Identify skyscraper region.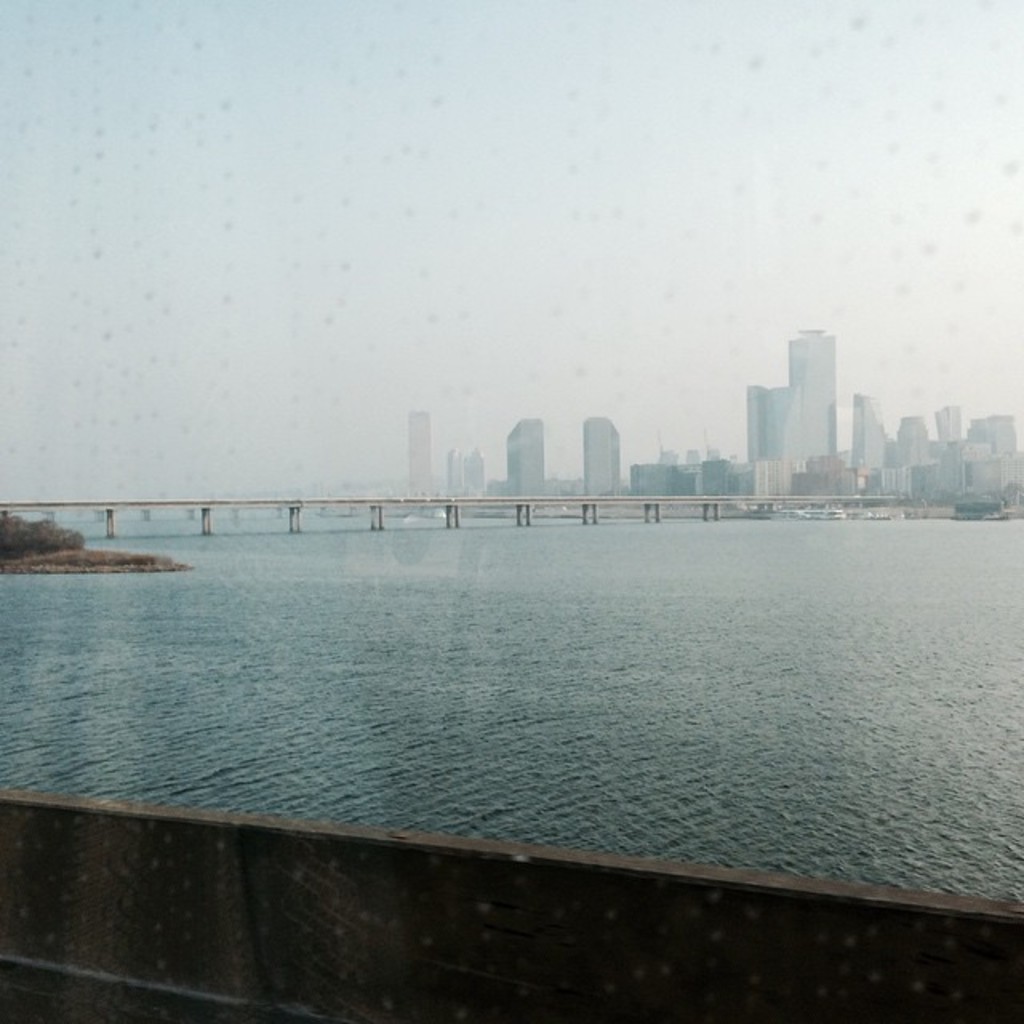
Region: bbox=[746, 384, 781, 459].
